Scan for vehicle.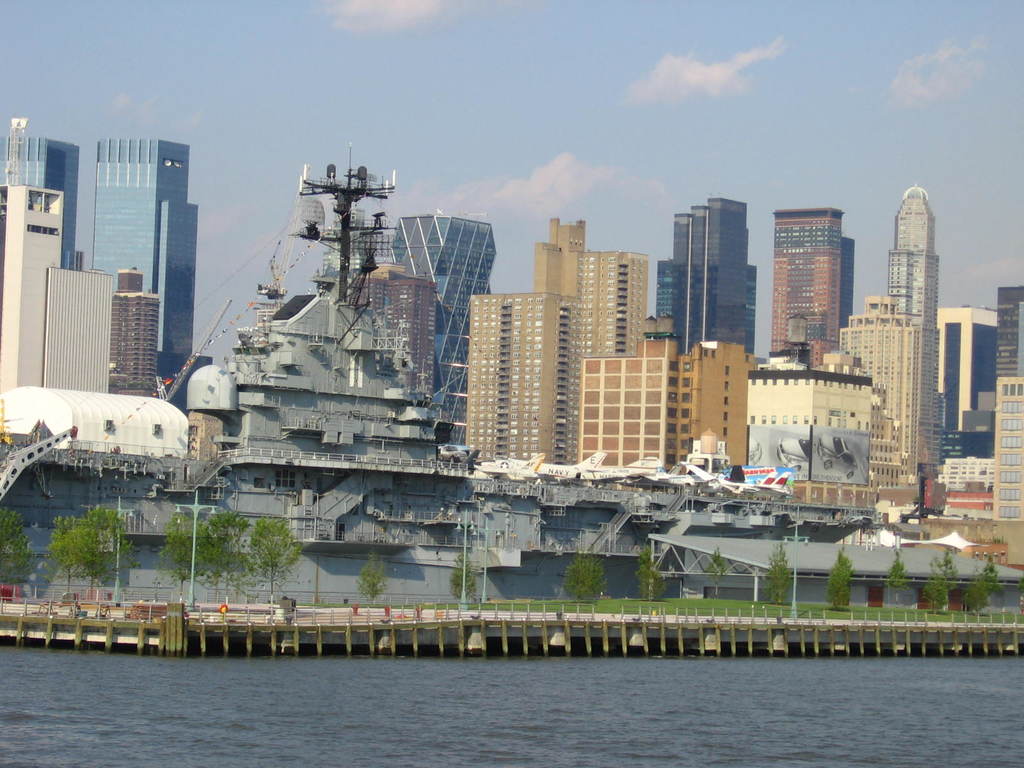
Scan result: [left=748, top=437, right=761, bottom=458].
